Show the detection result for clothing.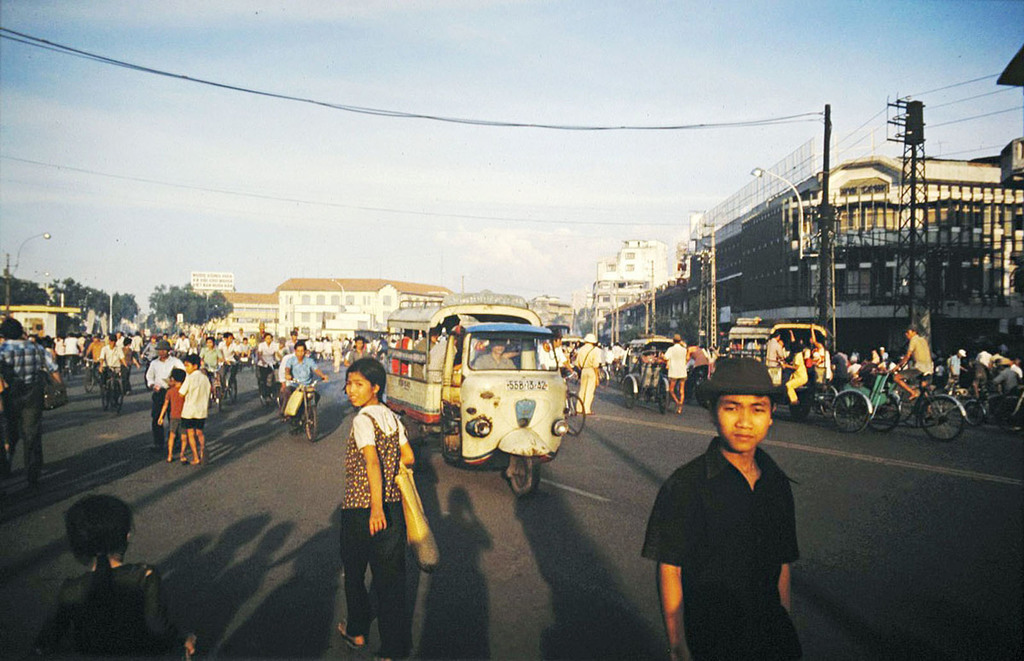
left=785, top=351, right=806, bottom=402.
